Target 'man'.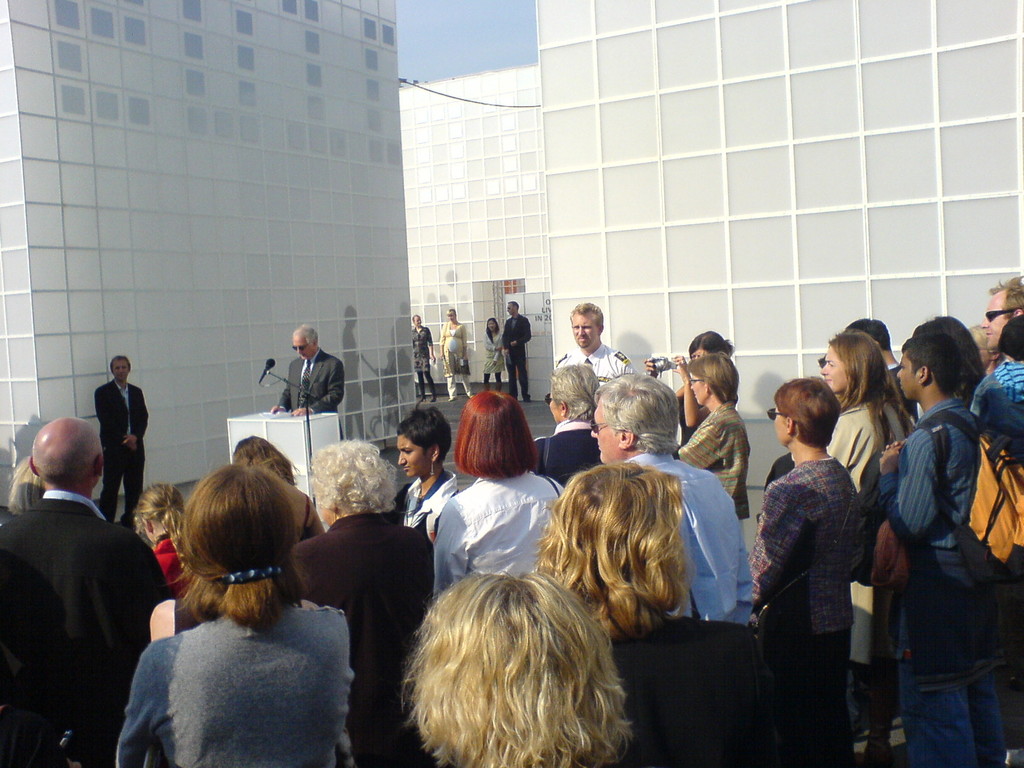
Target region: <box>269,324,344,421</box>.
